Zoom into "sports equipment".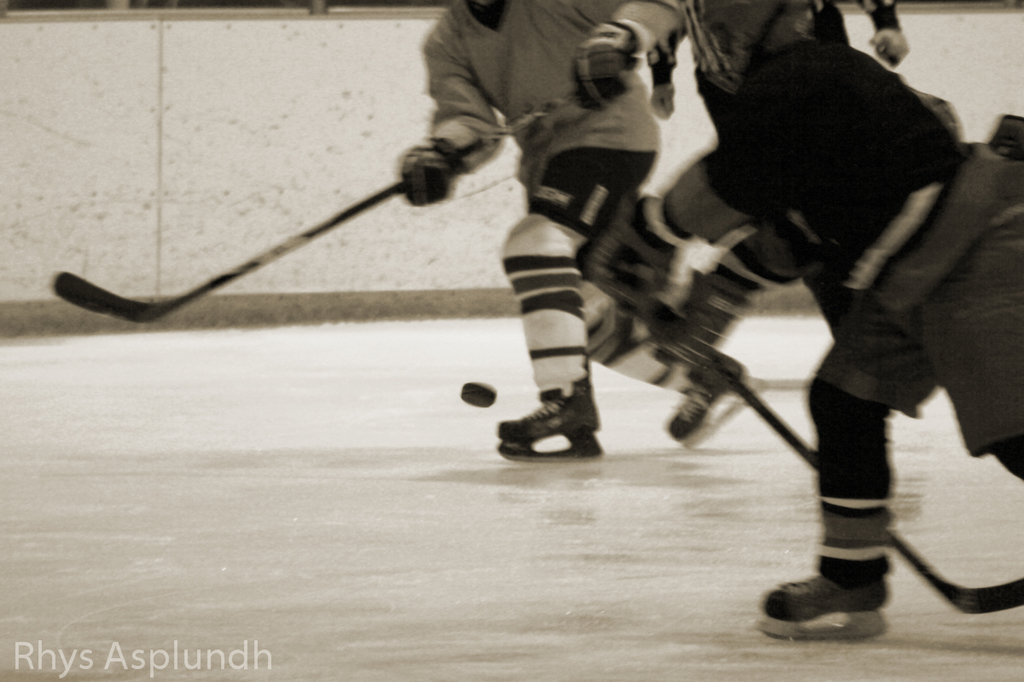
Zoom target: 747,574,893,639.
